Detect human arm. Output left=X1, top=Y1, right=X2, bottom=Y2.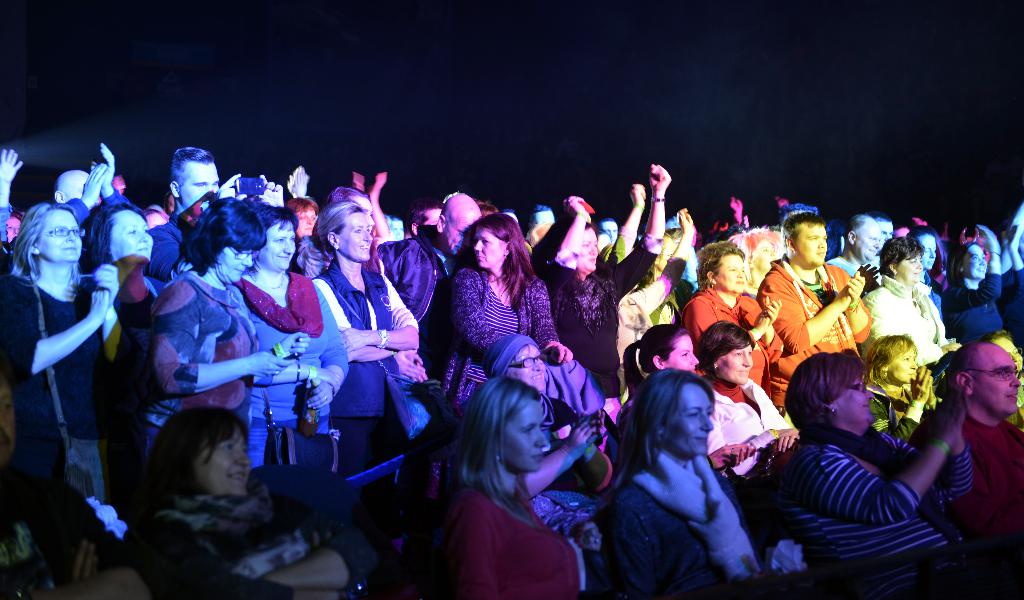
left=461, top=272, right=578, bottom=362.
